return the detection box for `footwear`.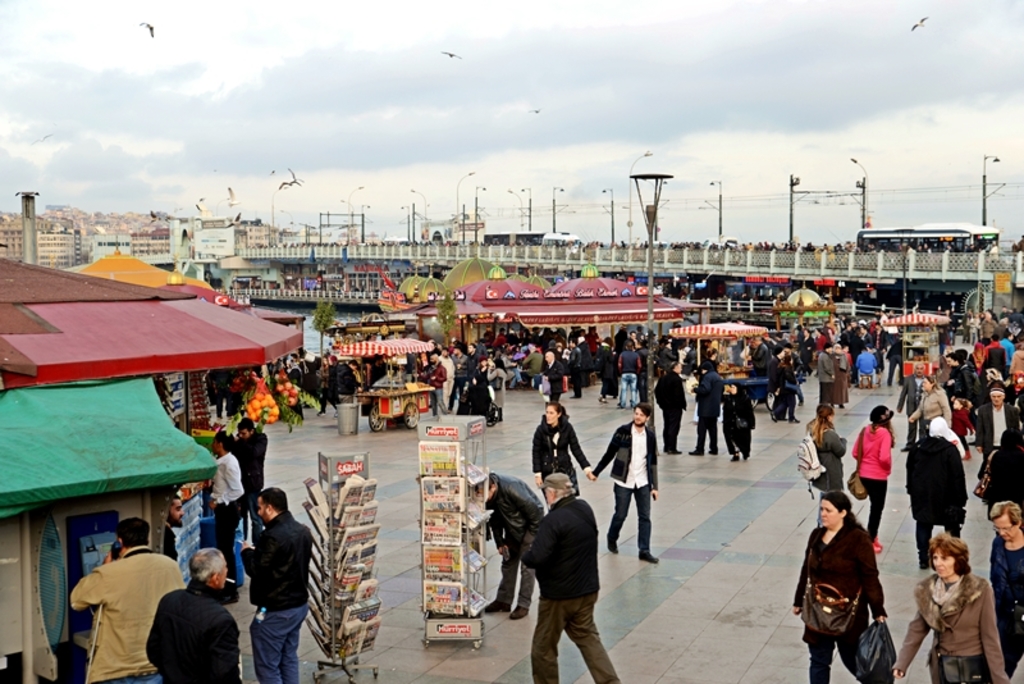
rect(730, 453, 741, 464).
